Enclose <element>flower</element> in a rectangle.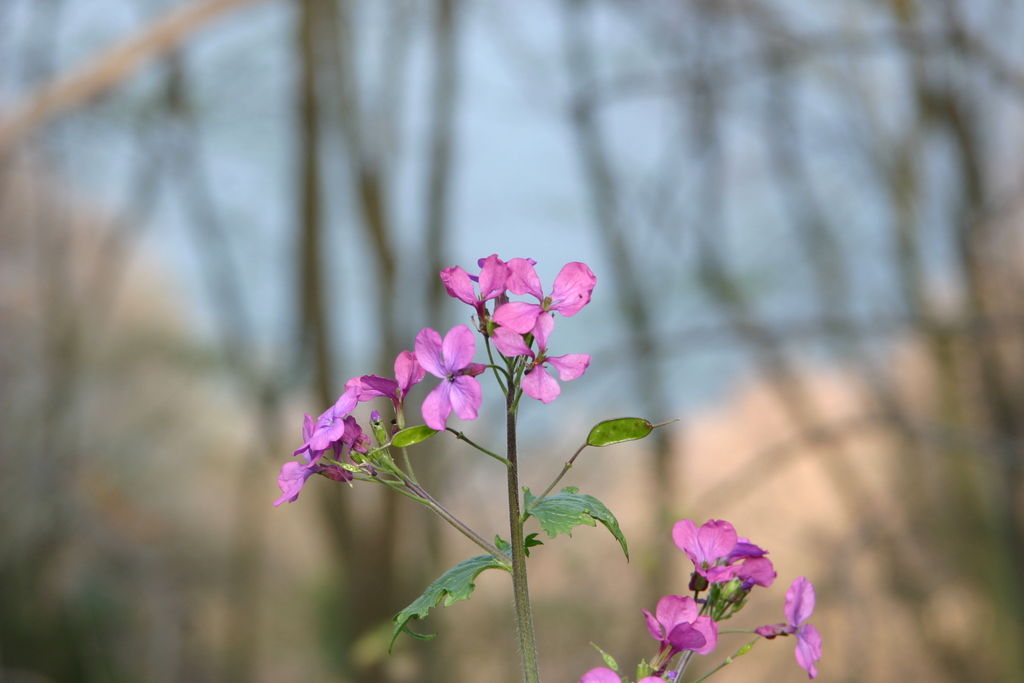
pyautogui.locateOnScreen(753, 574, 823, 682).
